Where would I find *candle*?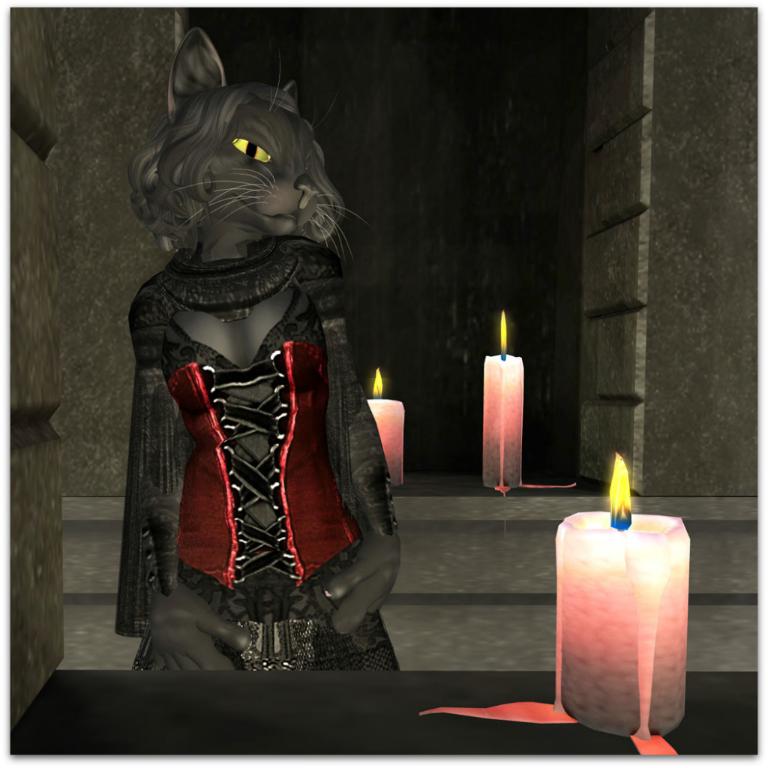
At left=364, top=364, right=404, bottom=488.
